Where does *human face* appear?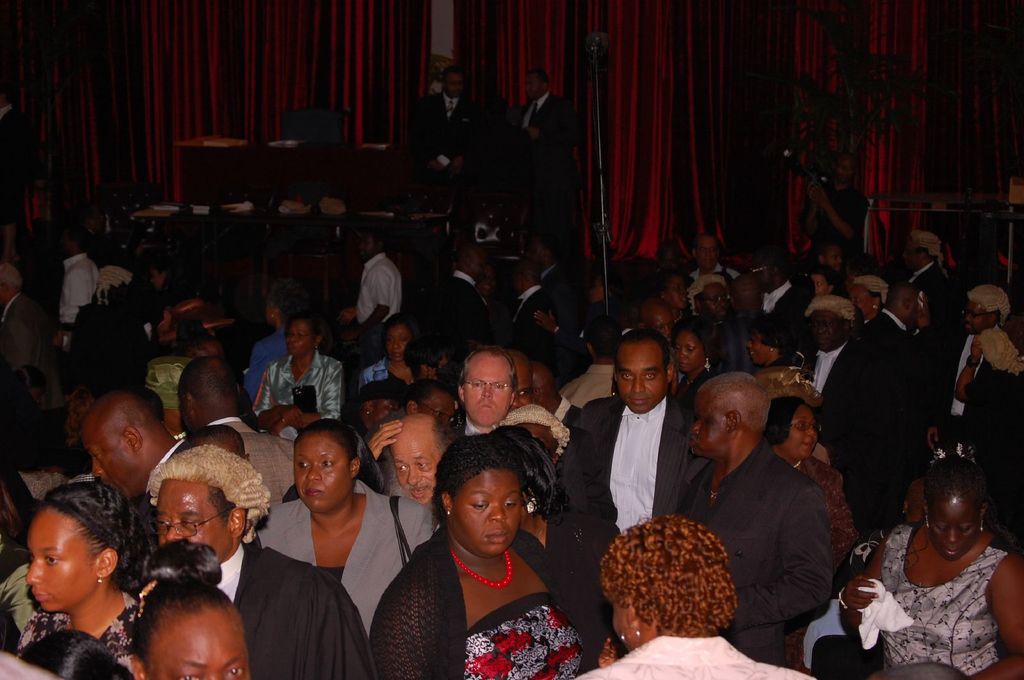
Appears at detection(664, 271, 682, 306).
